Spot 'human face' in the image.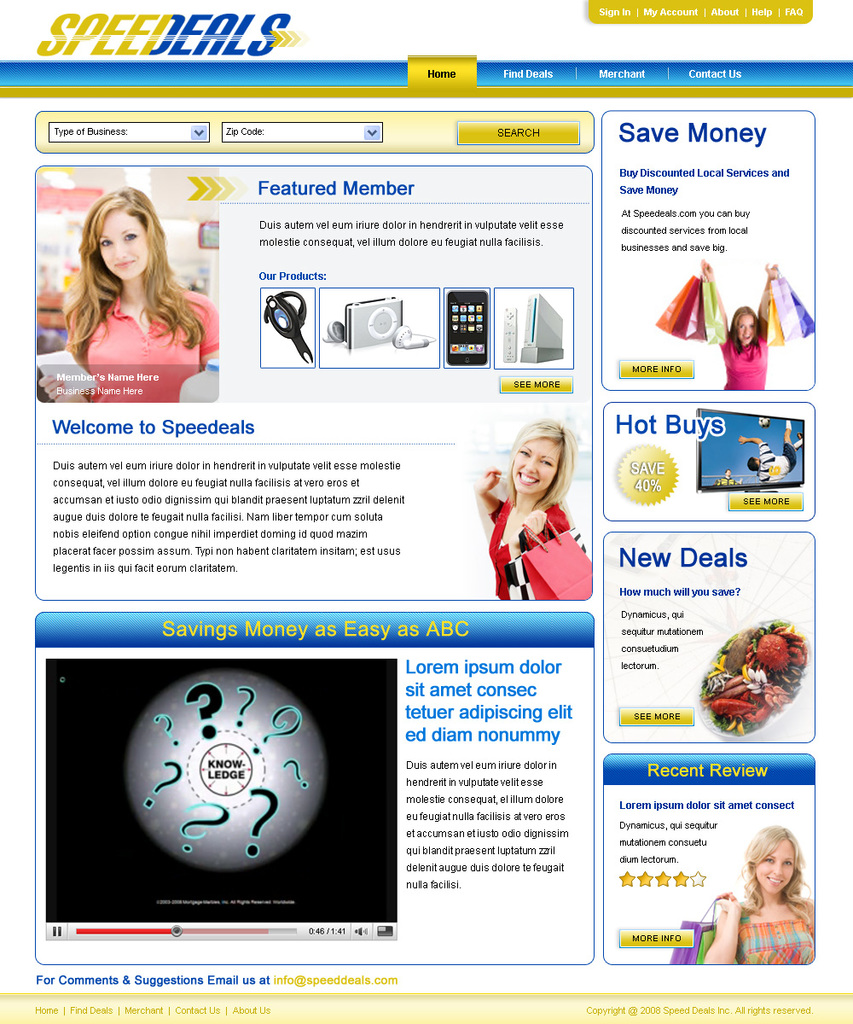
'human face' found at bbox=[97, 200, 150, 279].
